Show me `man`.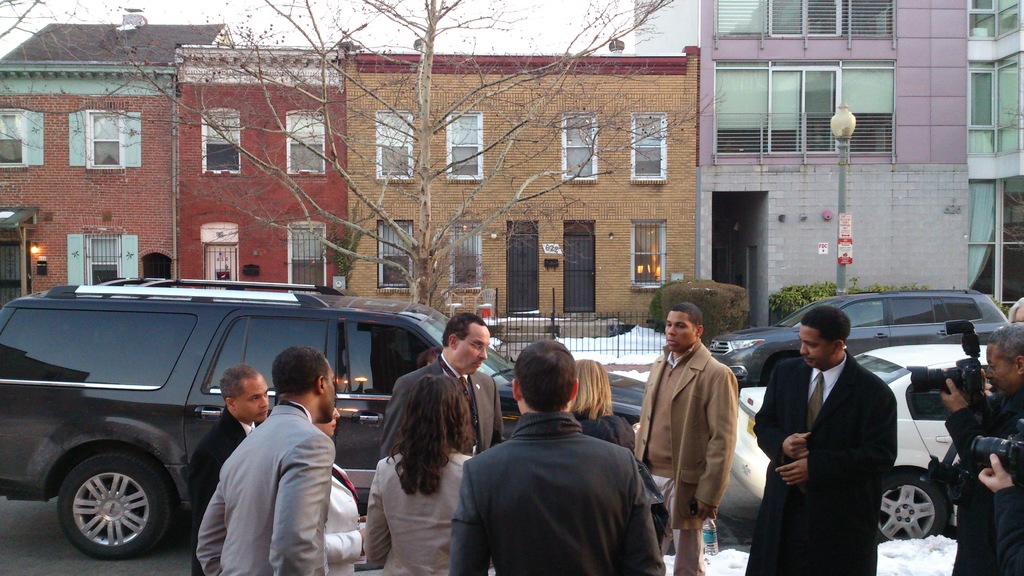
`man` is here: locate(378, 315, 502, 457).
